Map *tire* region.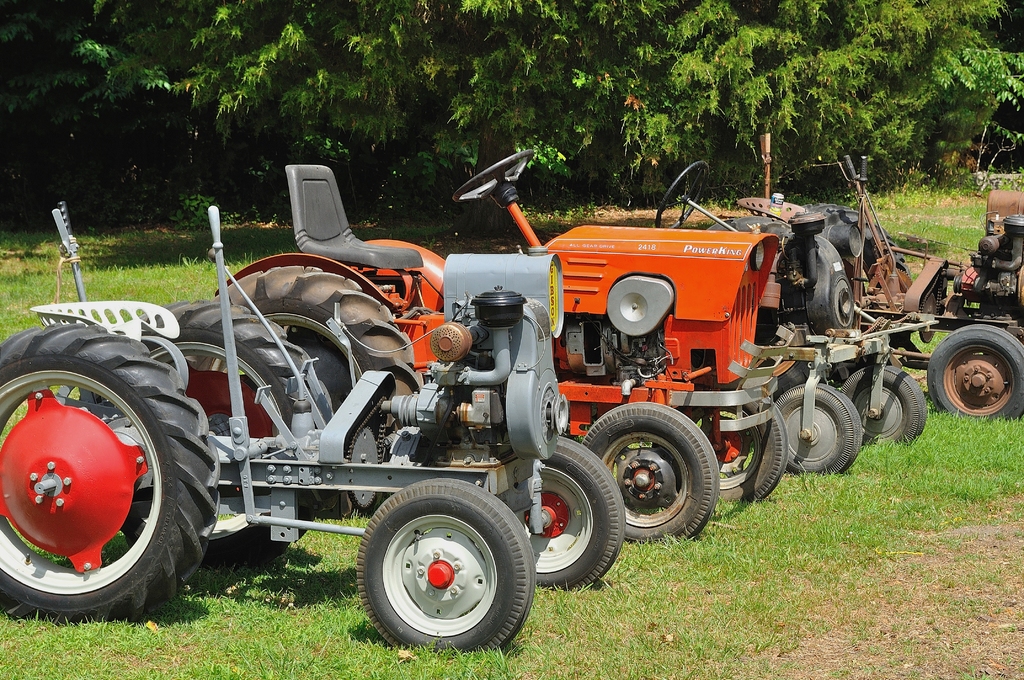
Mapped to 774,384,863,474.
